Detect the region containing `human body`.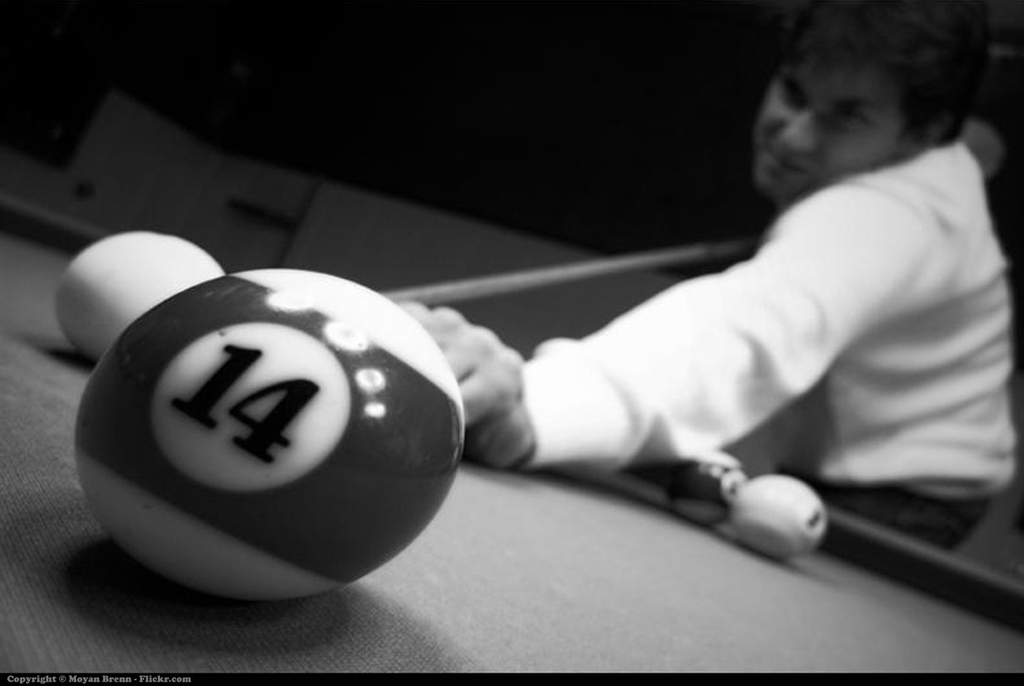
(402,21,996,603).
